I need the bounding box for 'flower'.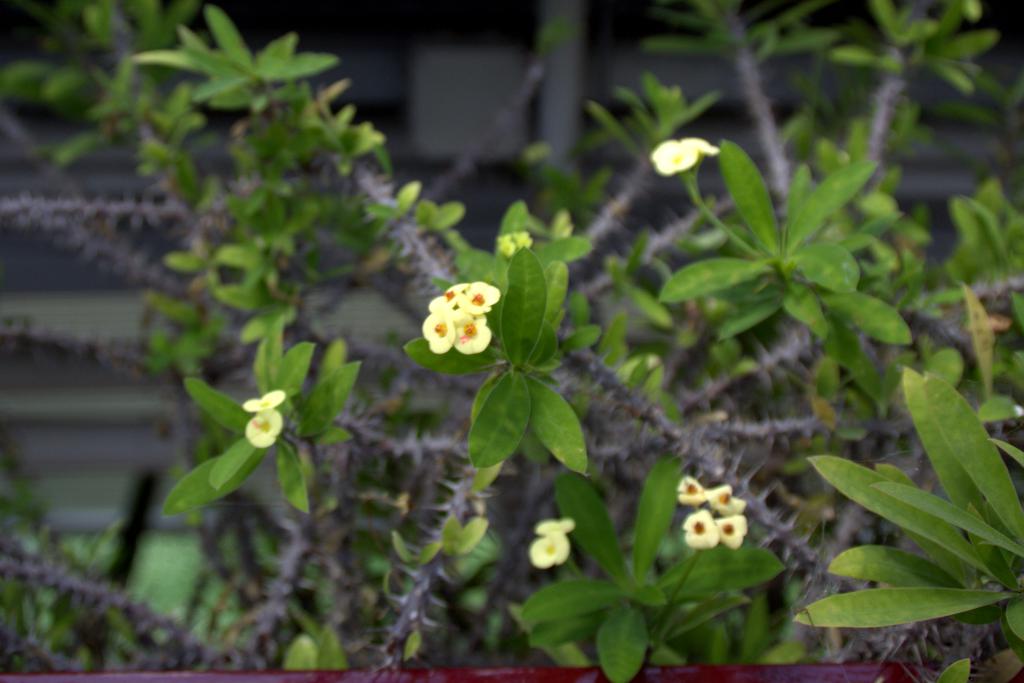
Here it is: {"left": 680, "top": 510, "right": 714, "bottom": 547}.
